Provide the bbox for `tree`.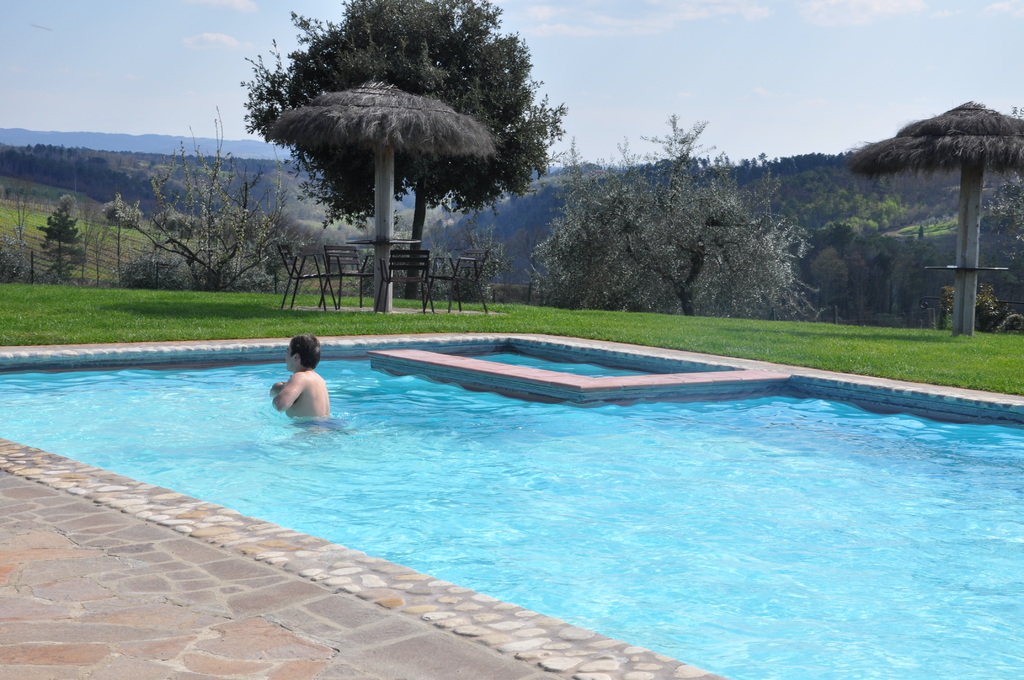
select_region(248, 14, 568, 312).
